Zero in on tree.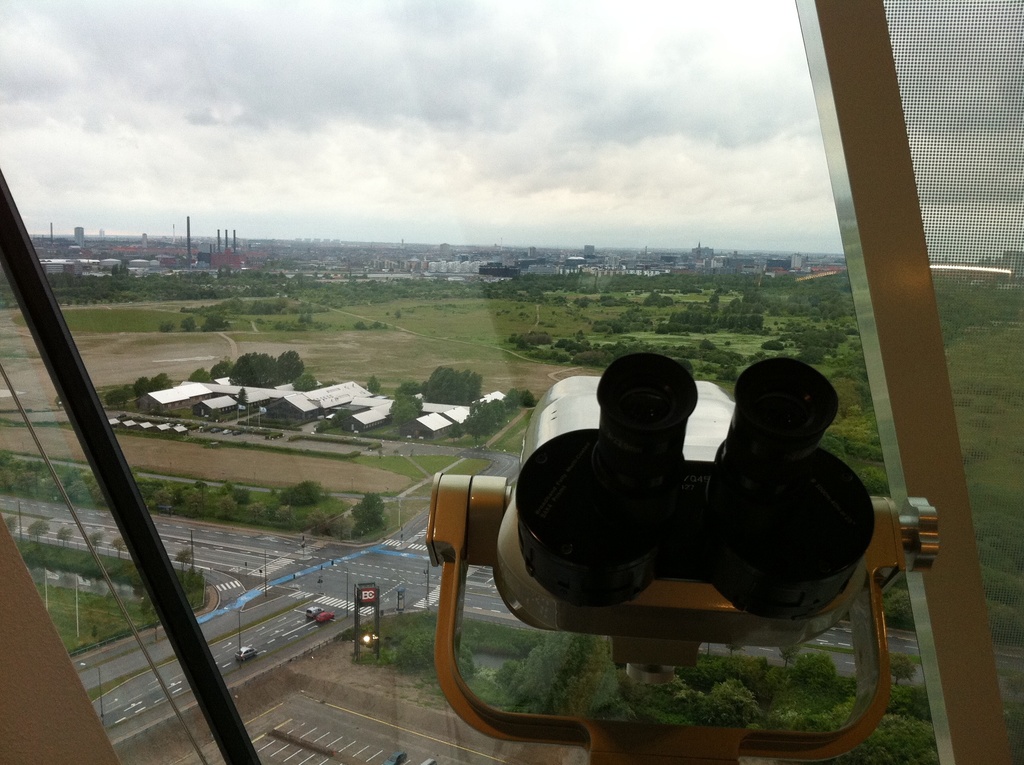
Zeroed in: box(484, 400, 502, 433).
